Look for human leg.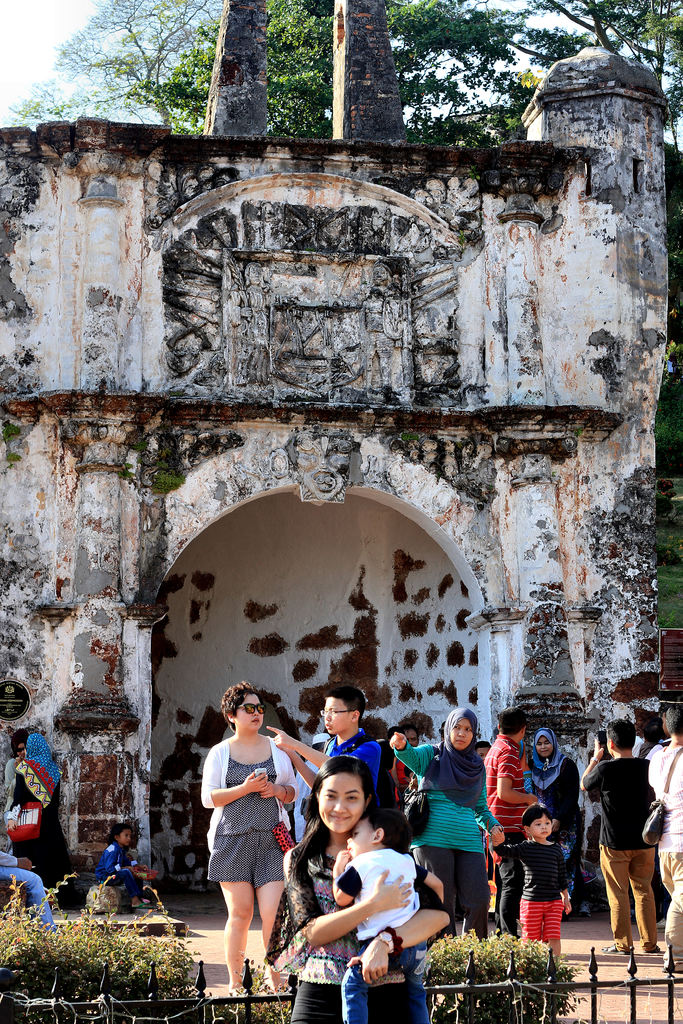
Found: bbox=(258, 883, 289, 993).
